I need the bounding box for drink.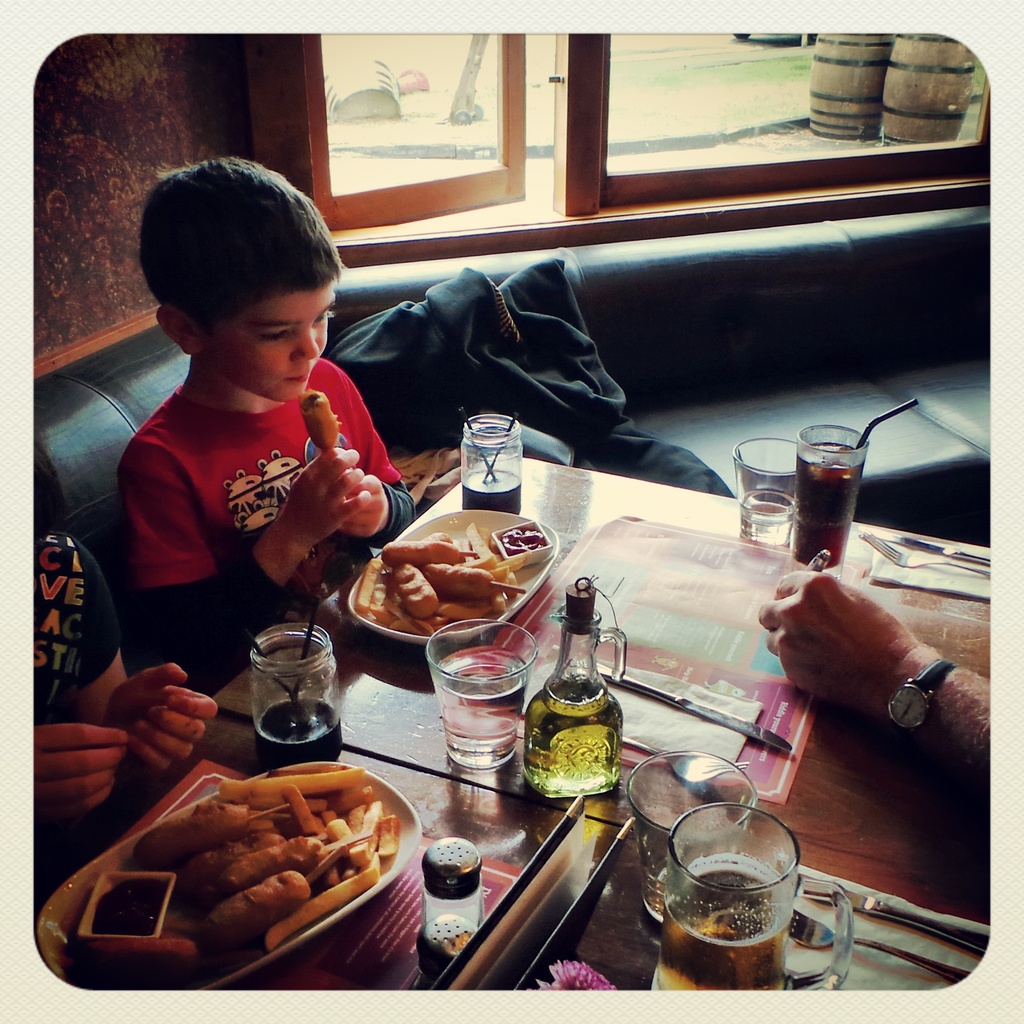
Here it is: box=[652, 802, 815, 985].
